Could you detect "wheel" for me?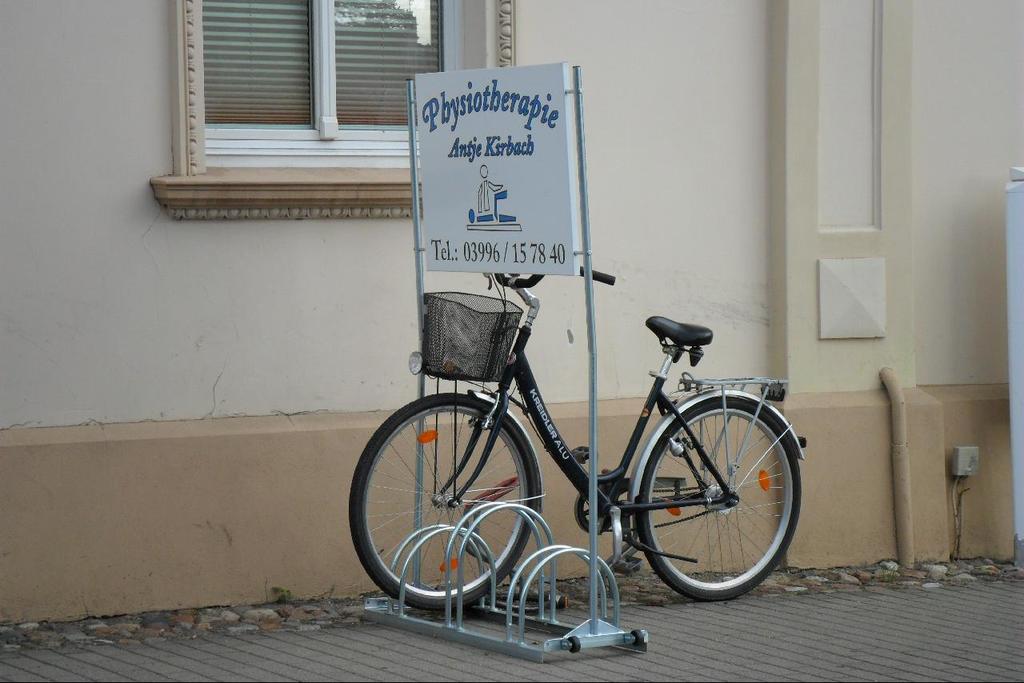
Detection result: 348:393:535:611.
